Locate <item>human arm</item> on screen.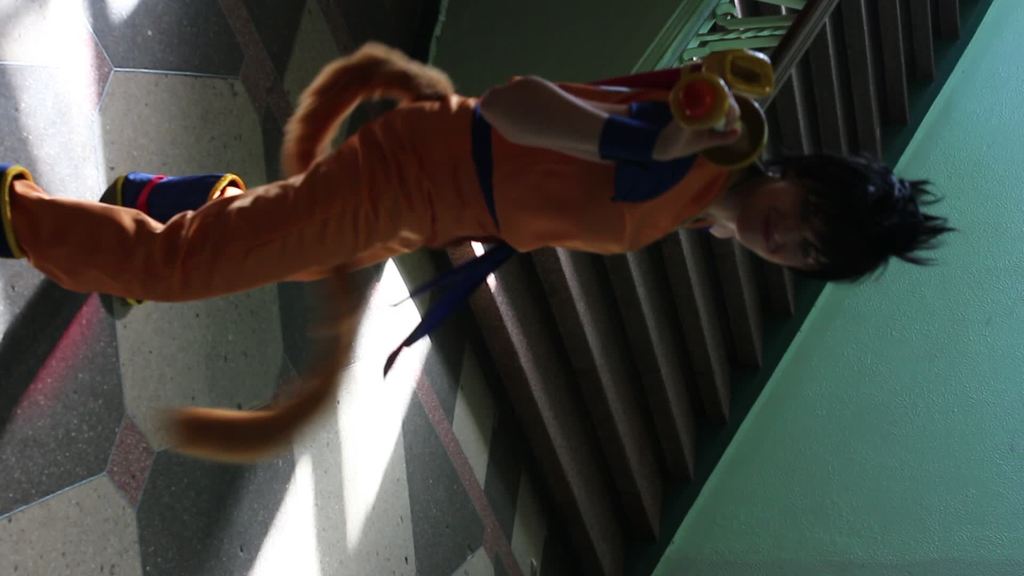
On screen at {"left": 474, "top": 72, "right": 742, "bottom": 163}.
